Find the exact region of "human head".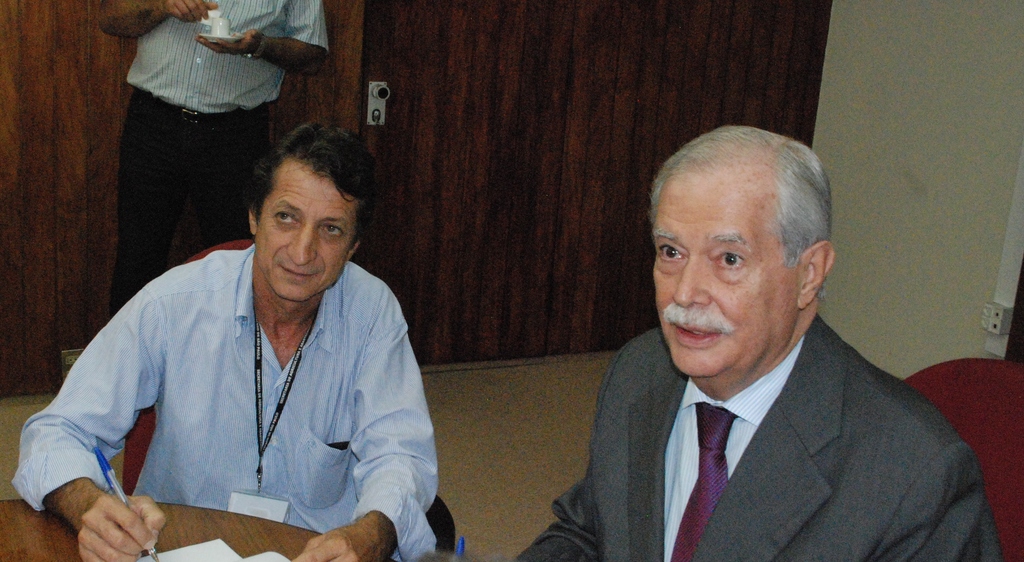
Exact region: [x1=644, y1=120, x2=837, y2=378].
